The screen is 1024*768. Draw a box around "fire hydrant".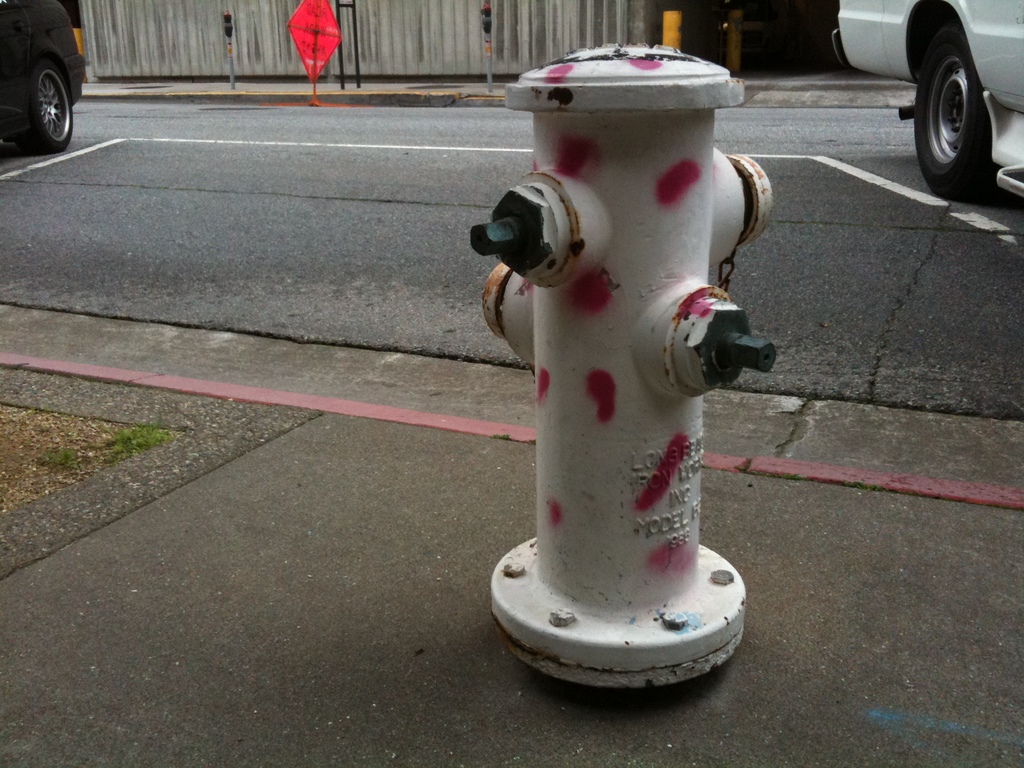
box=[467, 45, 782, 687].
